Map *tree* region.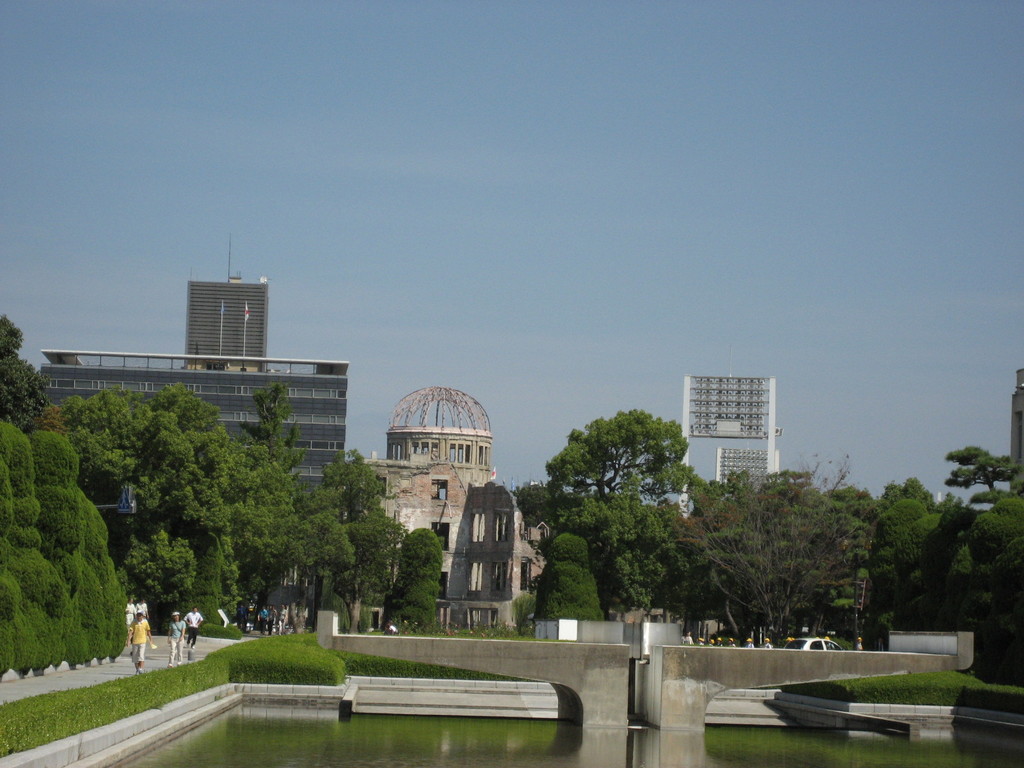
Mapped to {"x1": 285, "y1": 500, "x2": 361, "y2": 620}.
